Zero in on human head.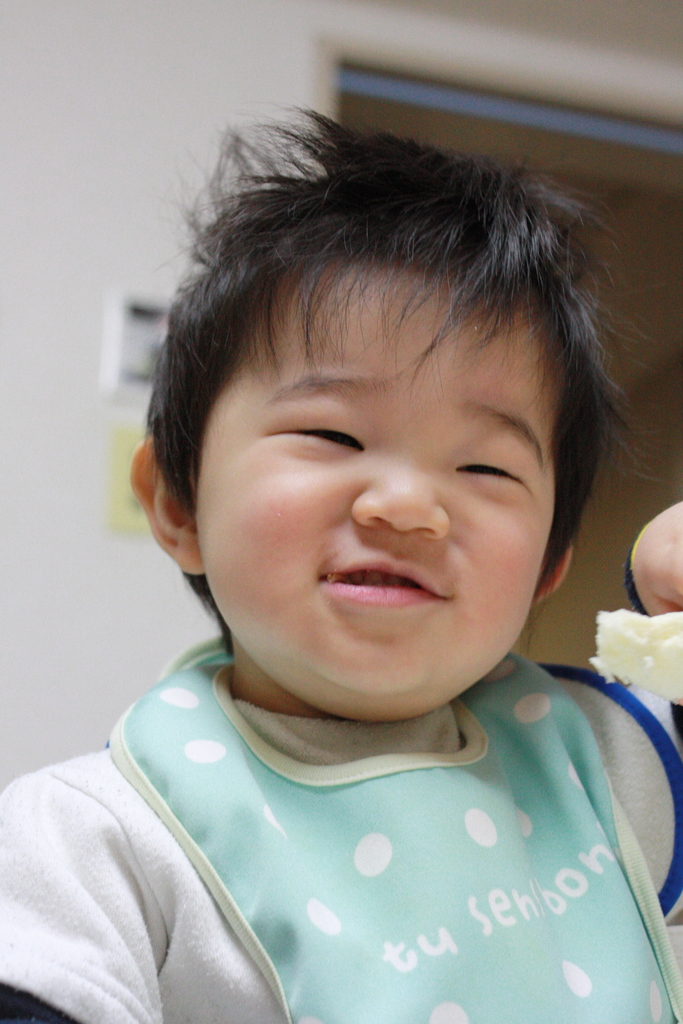
Zeroed in: bbox=(144, 86, 614, 677).
